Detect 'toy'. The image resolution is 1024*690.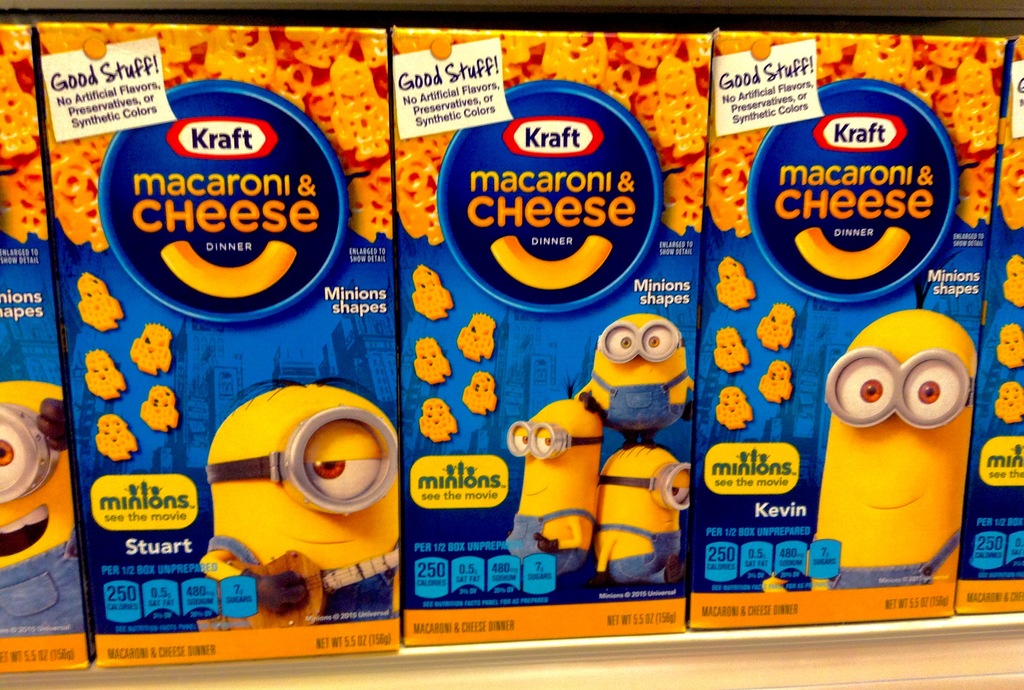
select_region(134, 320, 175, 378).
